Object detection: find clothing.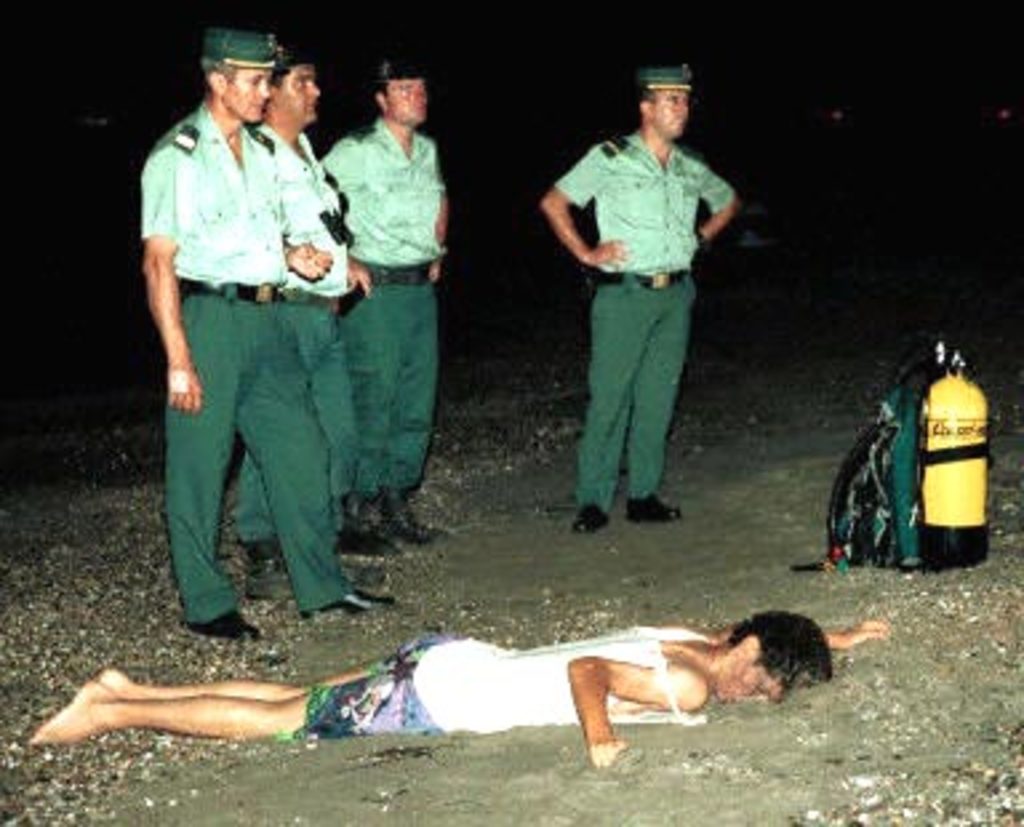
region(325, 120, 448, 512).
